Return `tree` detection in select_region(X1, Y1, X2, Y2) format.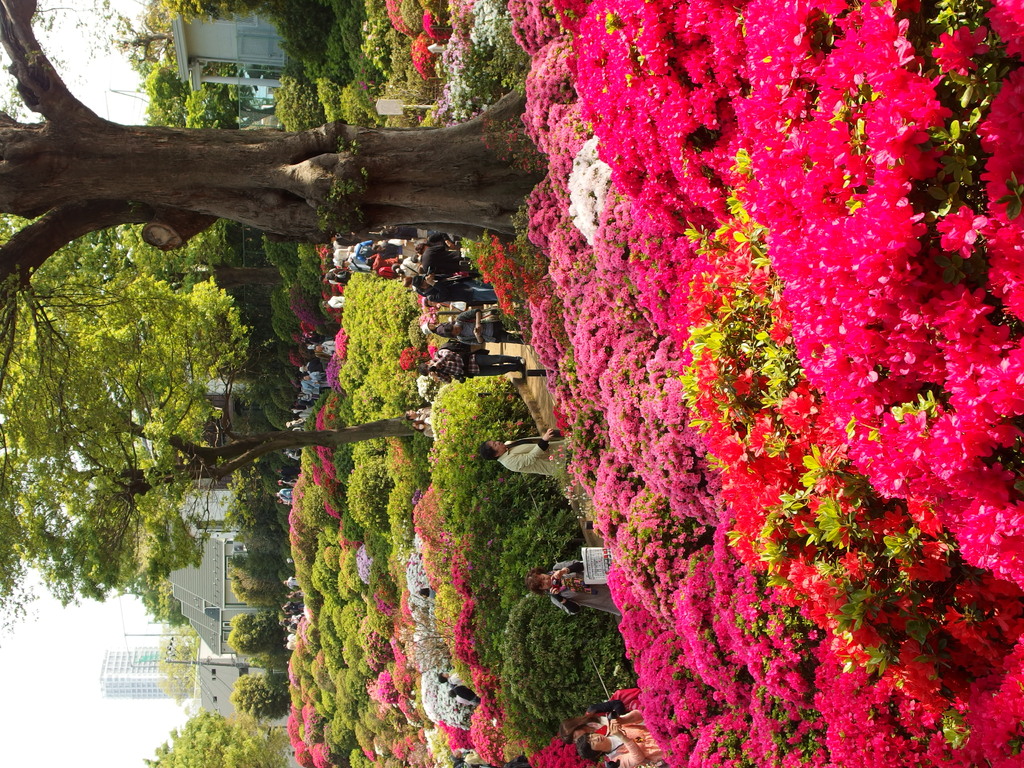
select_region(220, 610, 289, 659).
